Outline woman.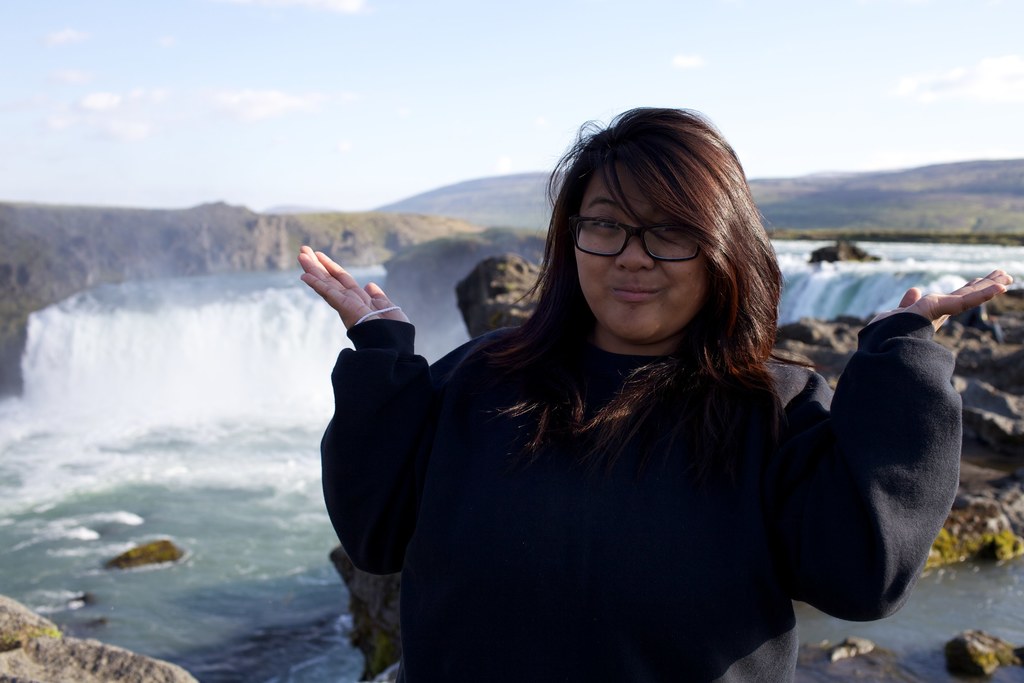
Outline: [309,136,944,682].
